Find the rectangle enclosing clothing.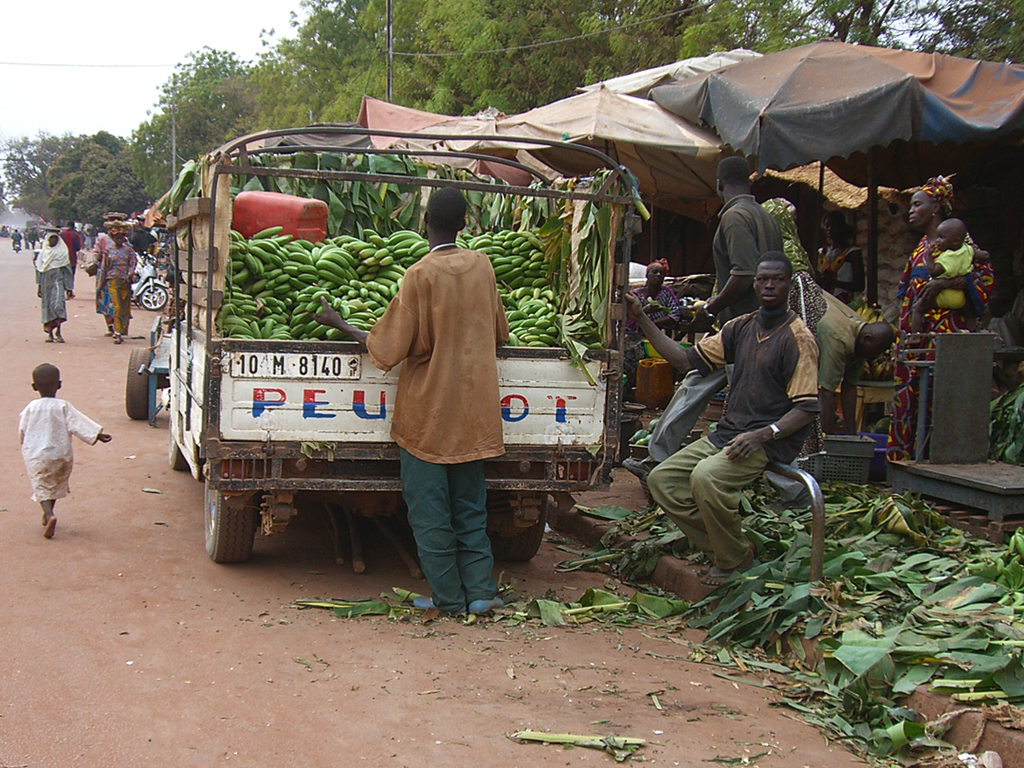
<region>30, 229, 60, 329</region>.
